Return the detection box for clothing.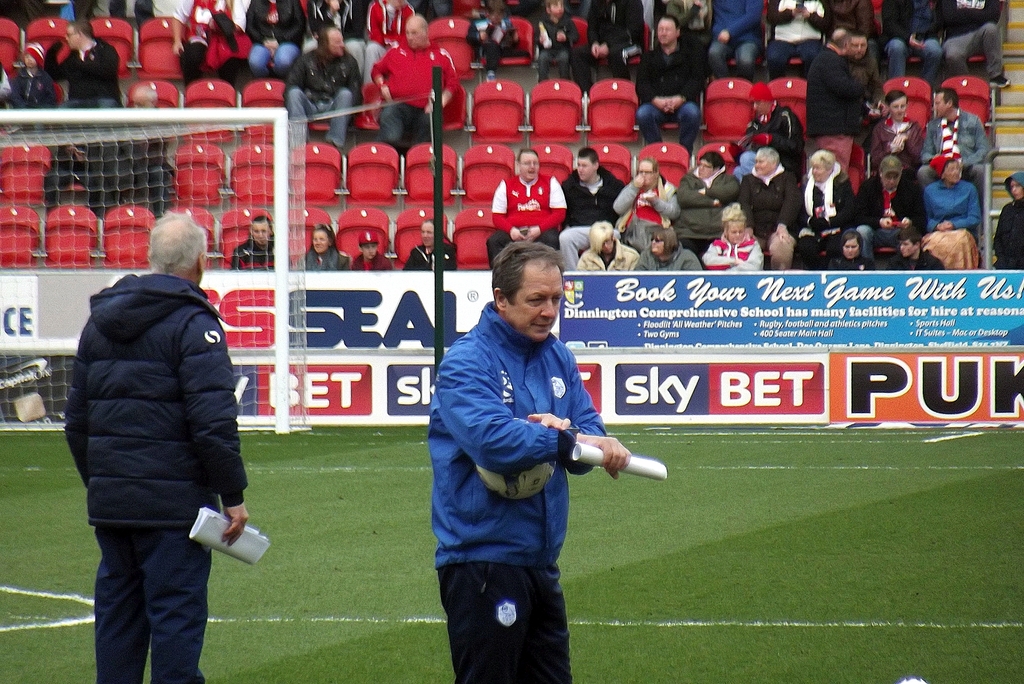
box=[539, 12, 570, 85].
